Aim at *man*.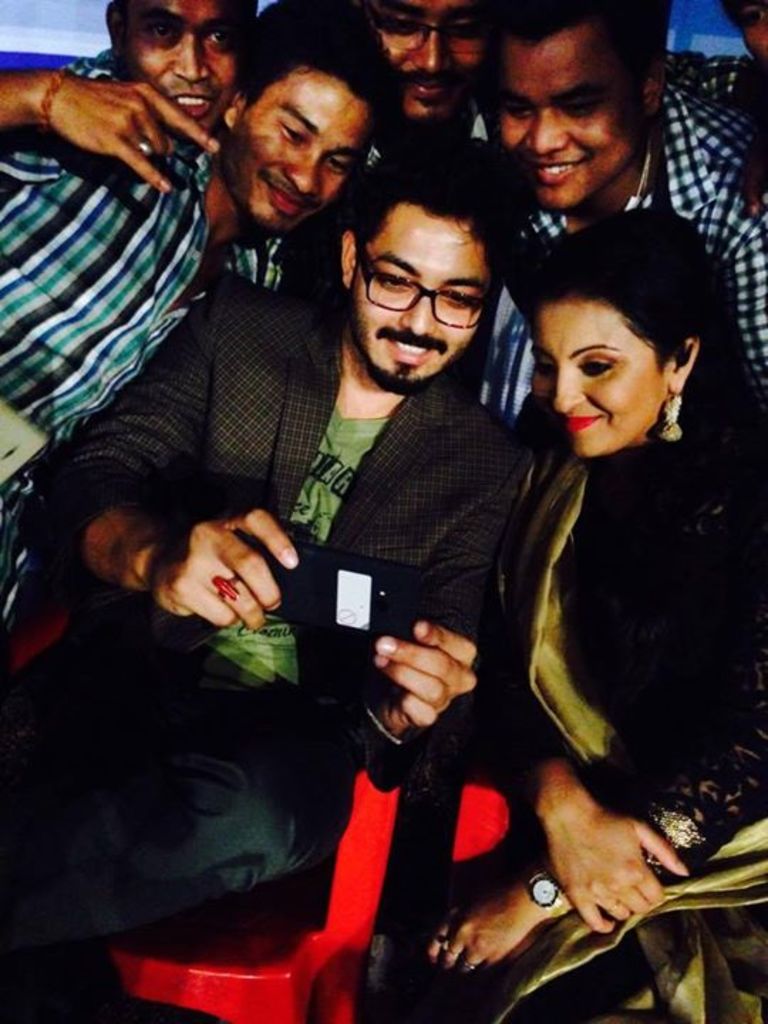
Aimed at (x1=13, y1=137, x2=528, y2=801).
